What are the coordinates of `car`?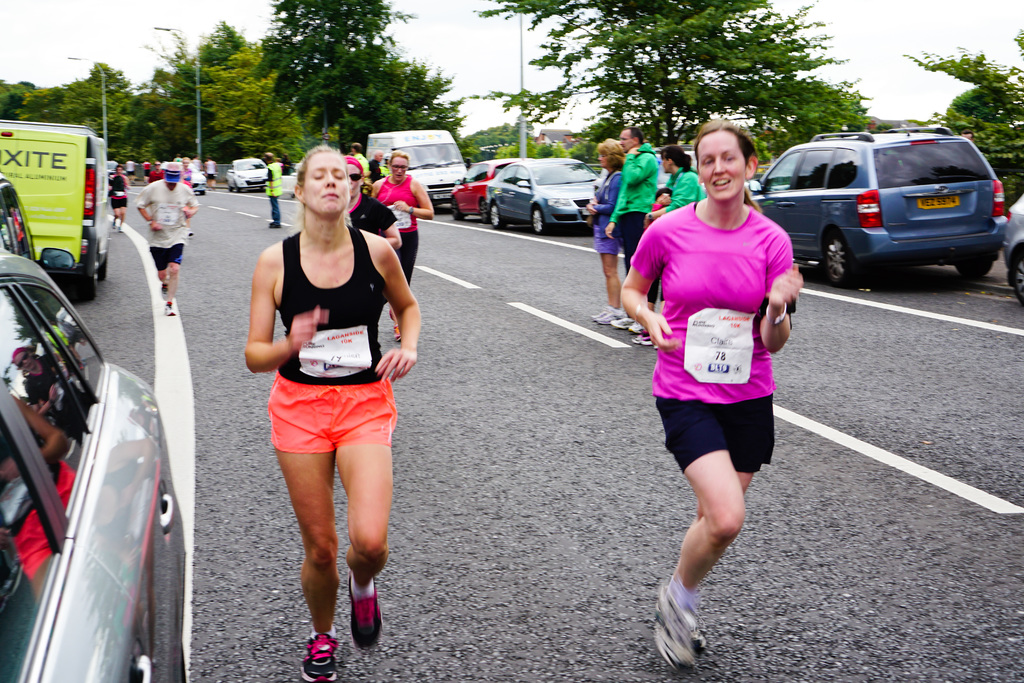
<region>225, 158, 273, 191</region>.
